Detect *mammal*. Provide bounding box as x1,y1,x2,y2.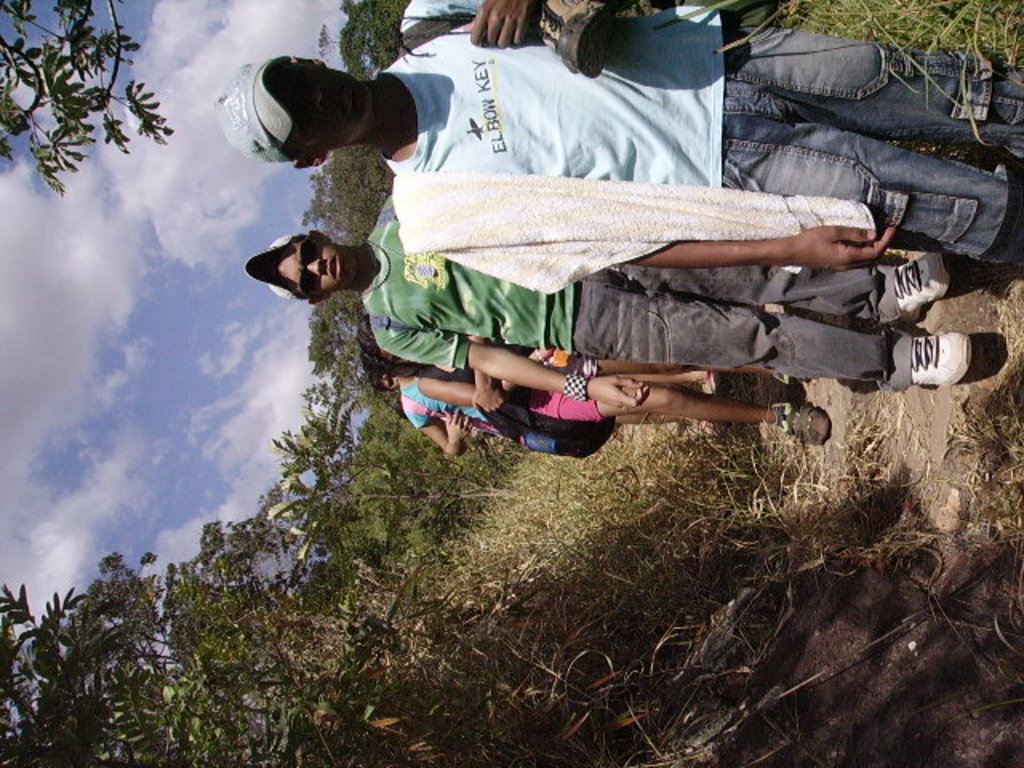
370,365,517,458.
